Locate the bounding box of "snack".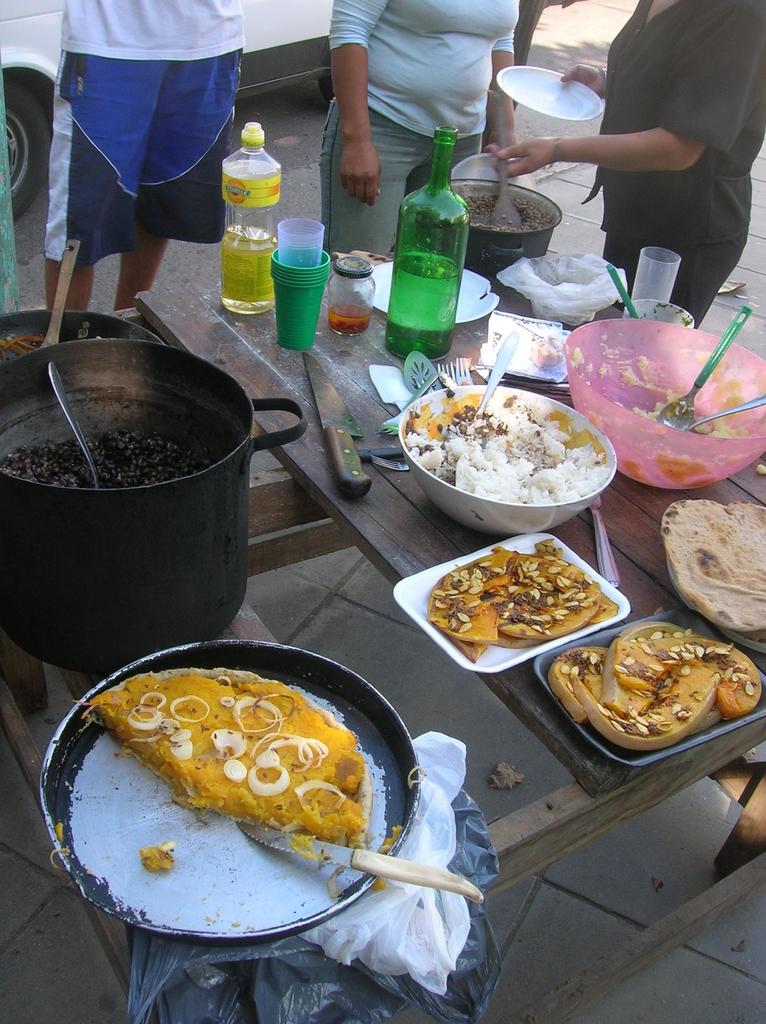
Bounding box: {"left": 554, "top": 623, "right": 760, "bottom": 742}.
